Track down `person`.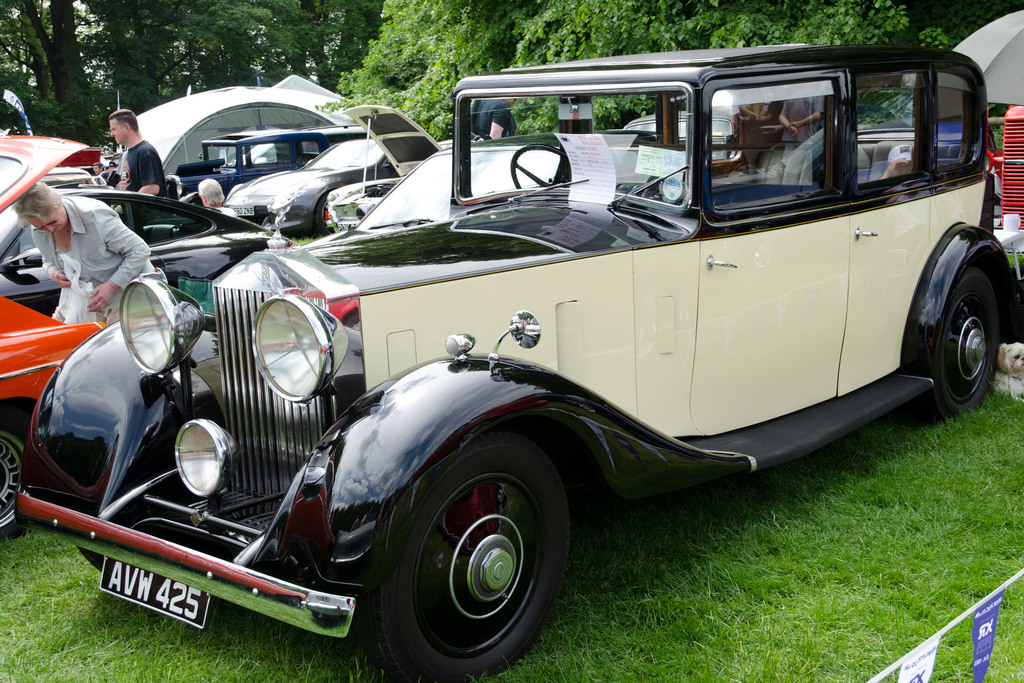
Tracked to bbox=(102, 162, 120, 184).
